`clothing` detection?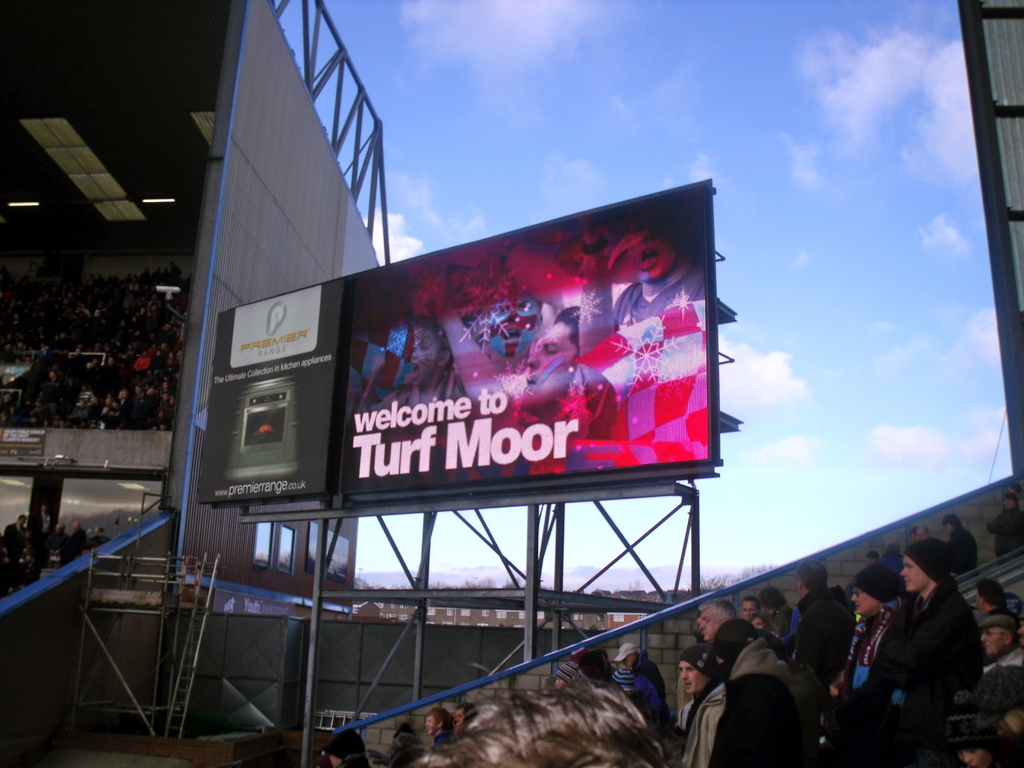
Rect(685, 642, 811, 767)
